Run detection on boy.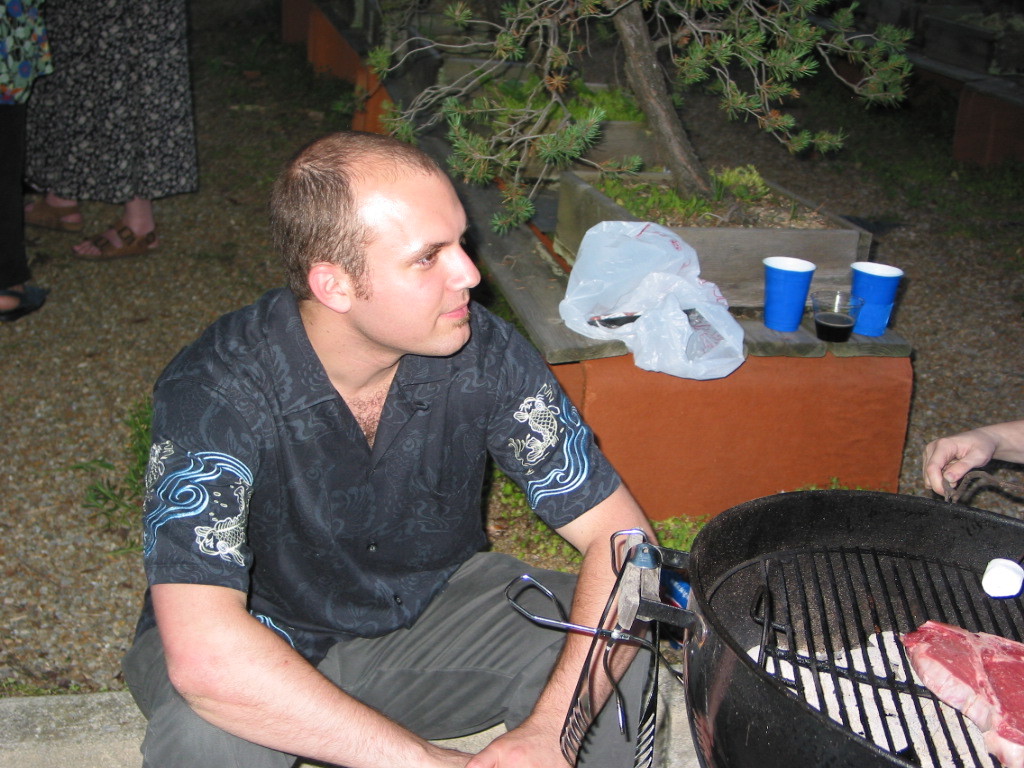
Result: x1=118, y1=127, x2=665, y2=767.
